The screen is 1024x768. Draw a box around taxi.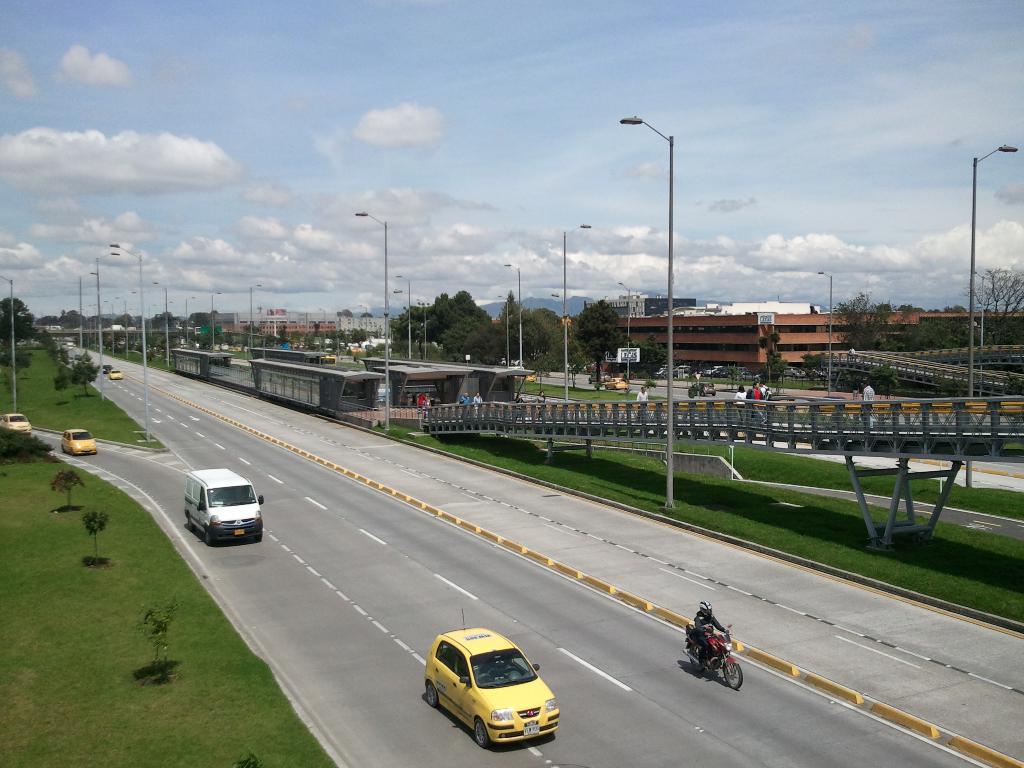
520/372/539/383.
